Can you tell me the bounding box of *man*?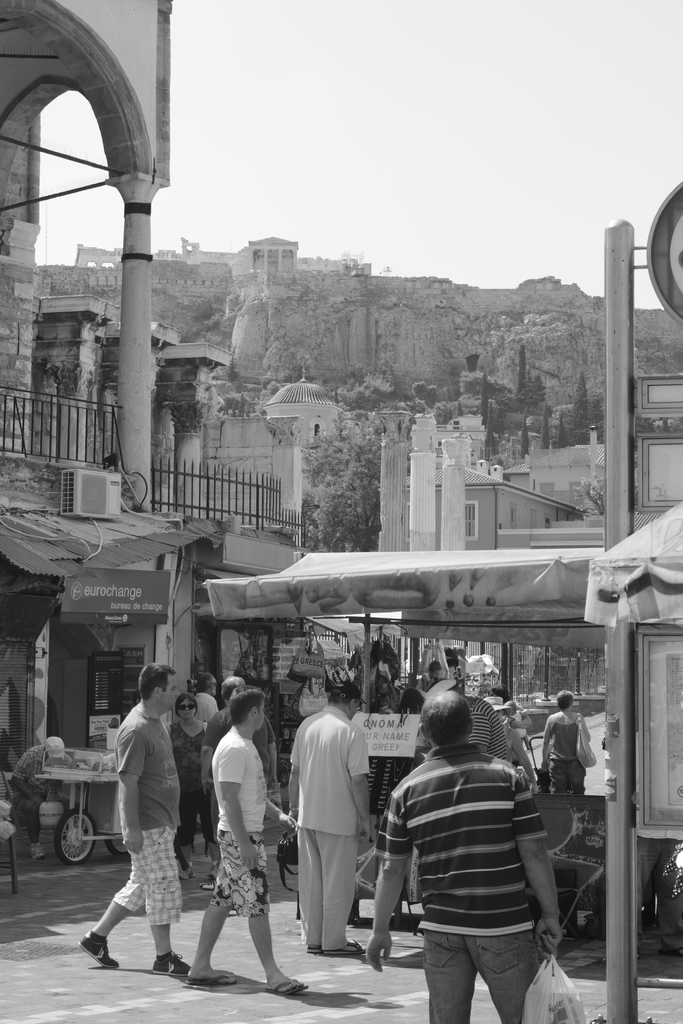
select_region(168, 696, 213, 915).
